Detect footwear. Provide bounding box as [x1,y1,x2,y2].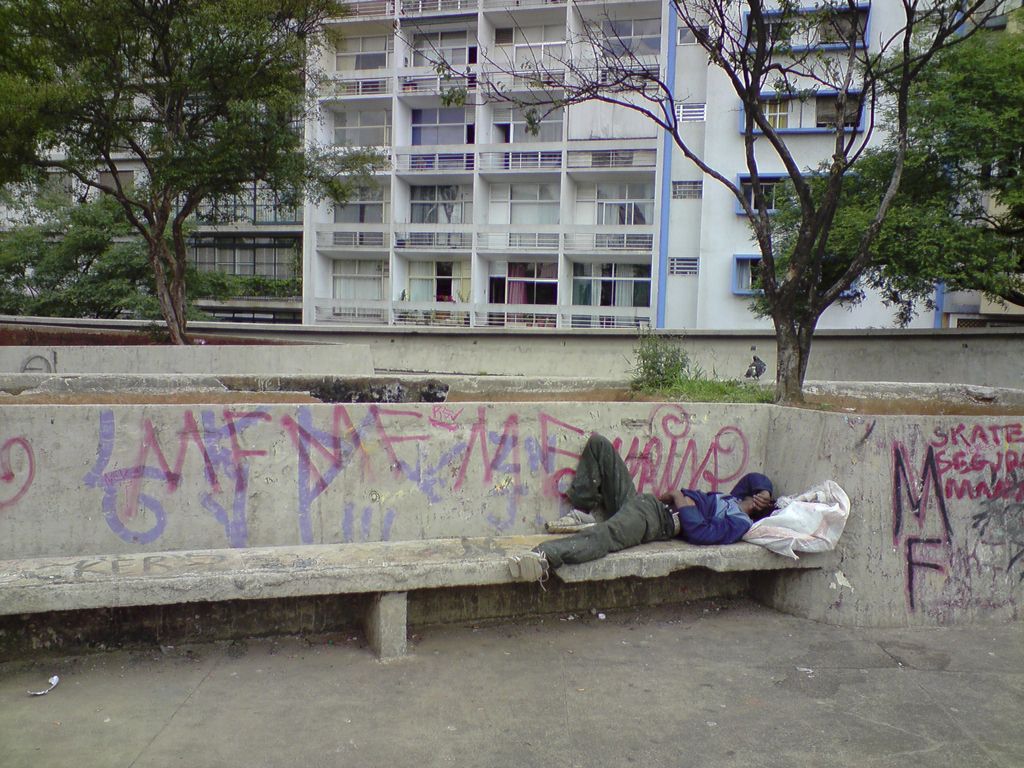
[509,552,551,591].
